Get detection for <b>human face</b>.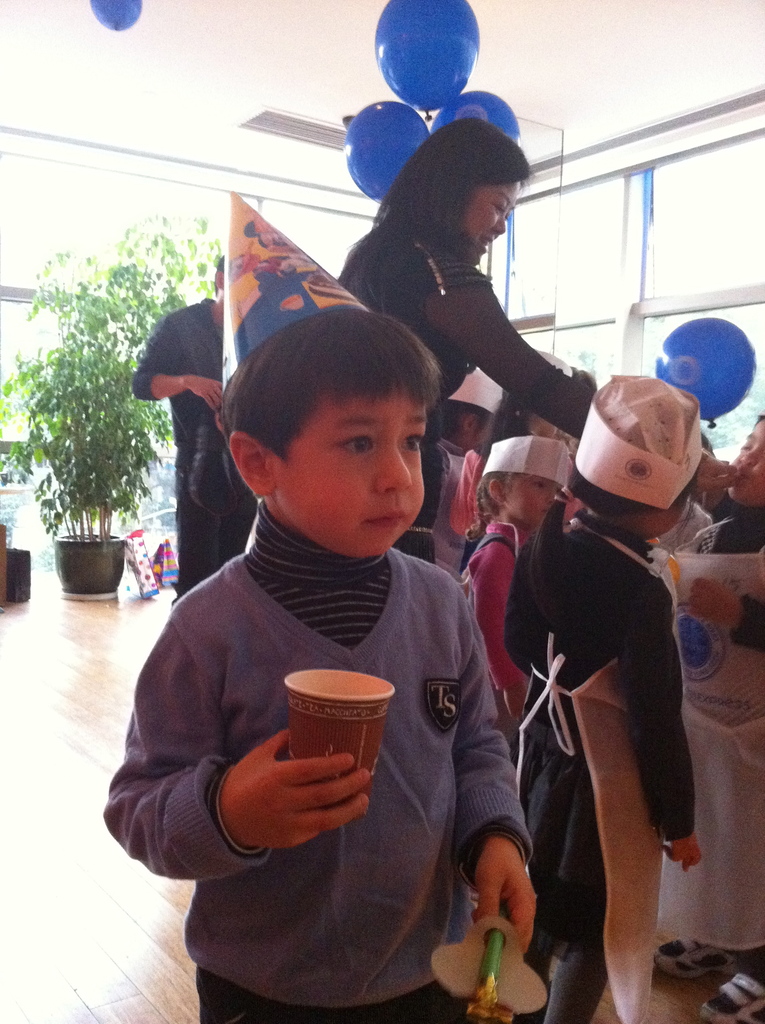
Detection: box=[469, 180, 519, 261].
